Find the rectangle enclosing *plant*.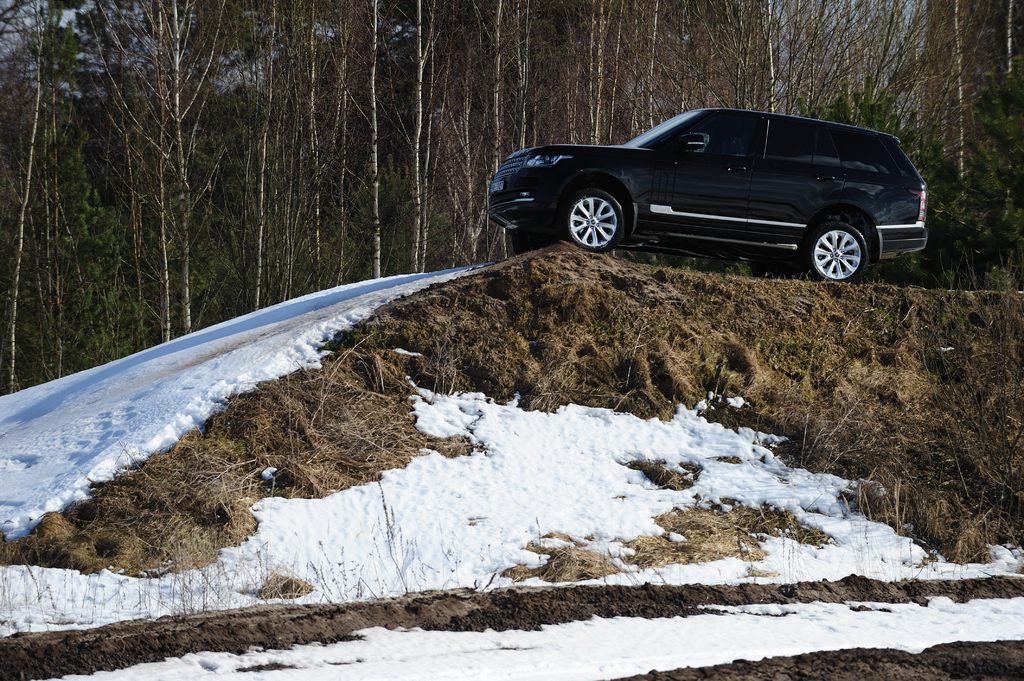
Rect(619, 75, 1012, 260).
